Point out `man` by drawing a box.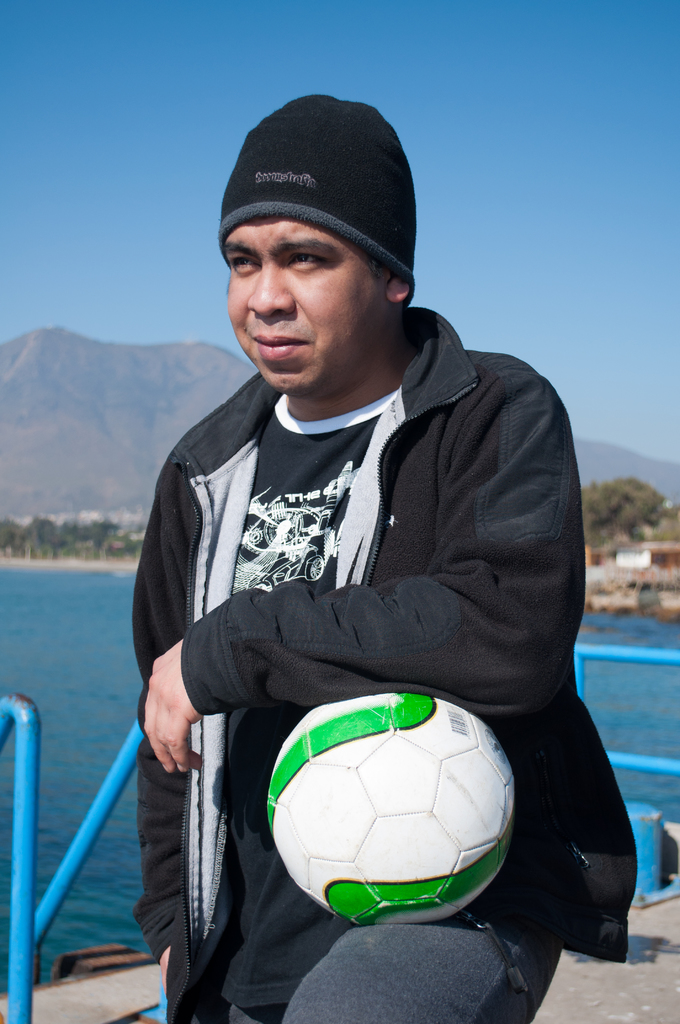
(111,124,604,957).
